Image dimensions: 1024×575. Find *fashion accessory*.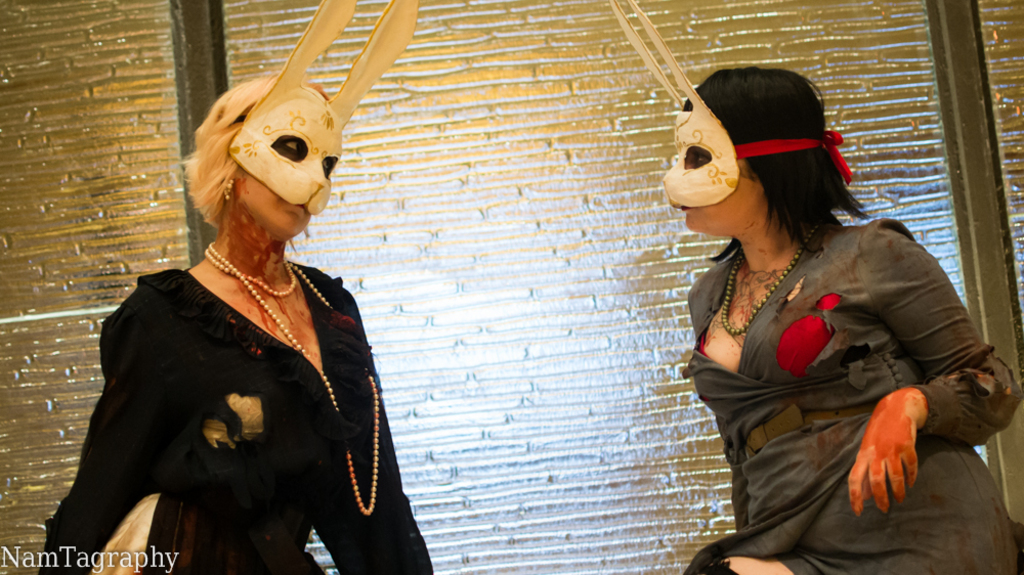
221:176:234:204.
